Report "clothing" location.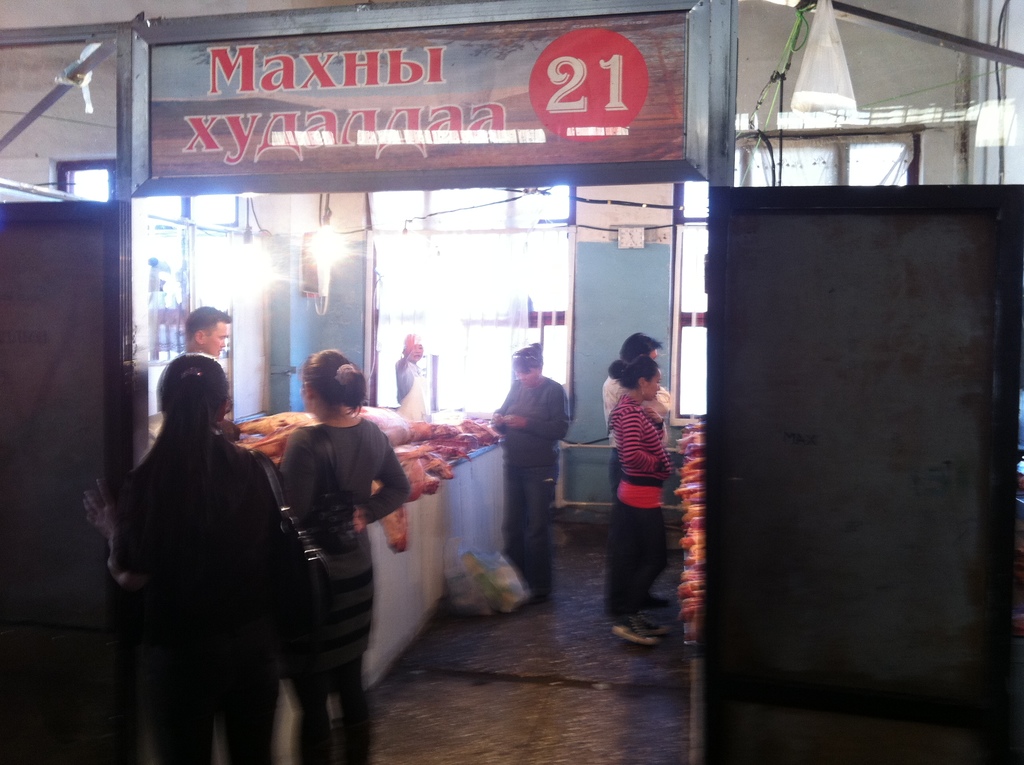
Report: select_region(124, 437, 307, 646).
